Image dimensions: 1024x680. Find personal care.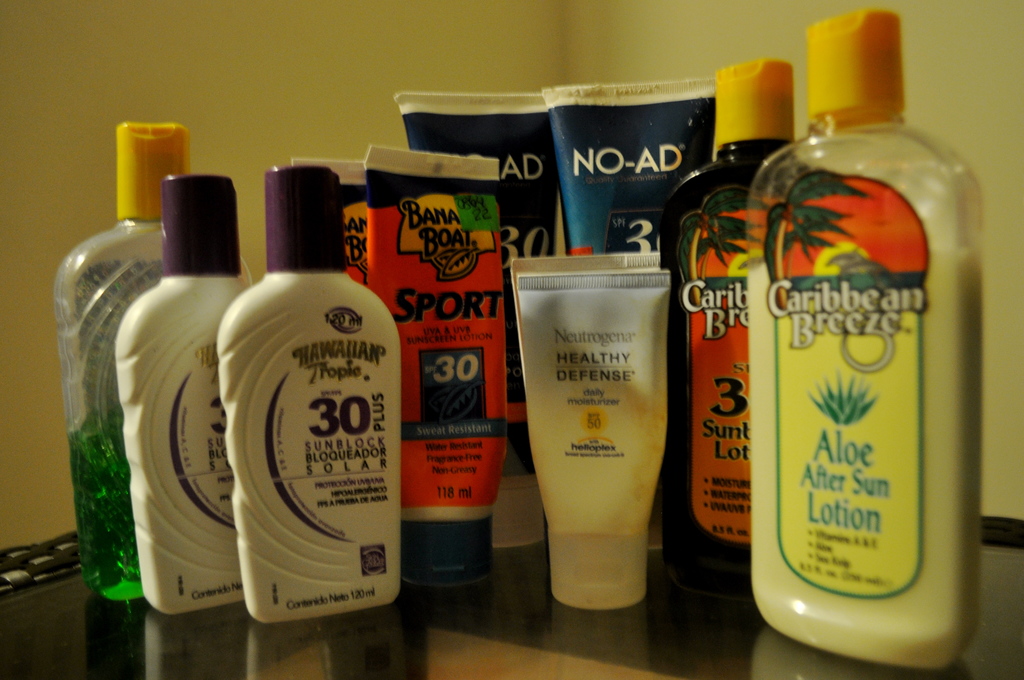
crop(399, 90, 557, 549).
